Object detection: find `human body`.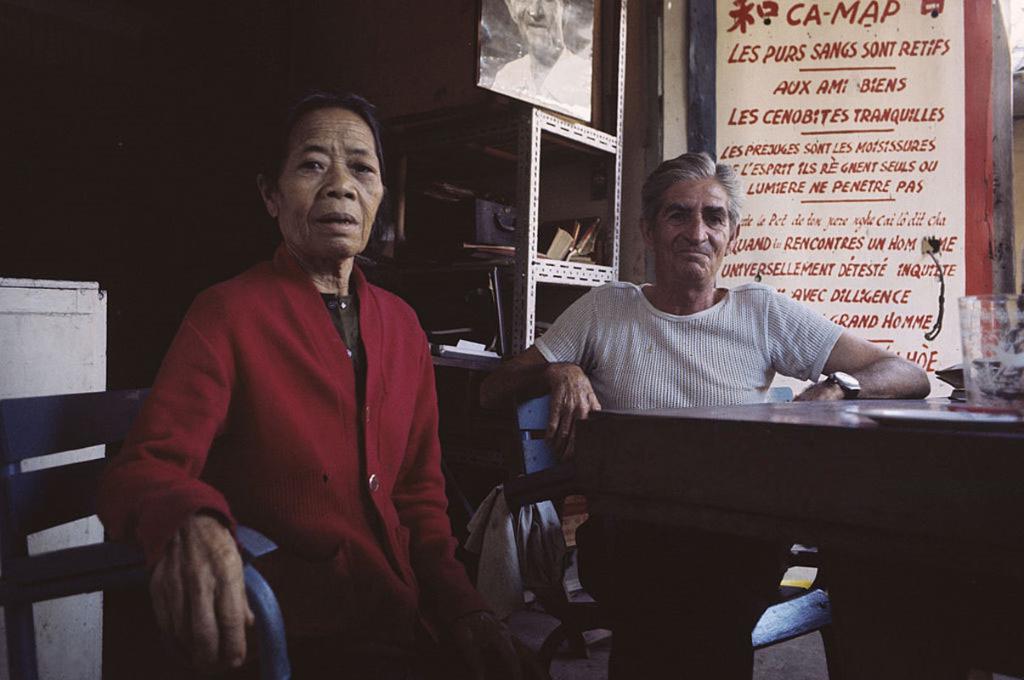
{"left": 475, "top": 279, "right": 932, "bottom": 679}.
